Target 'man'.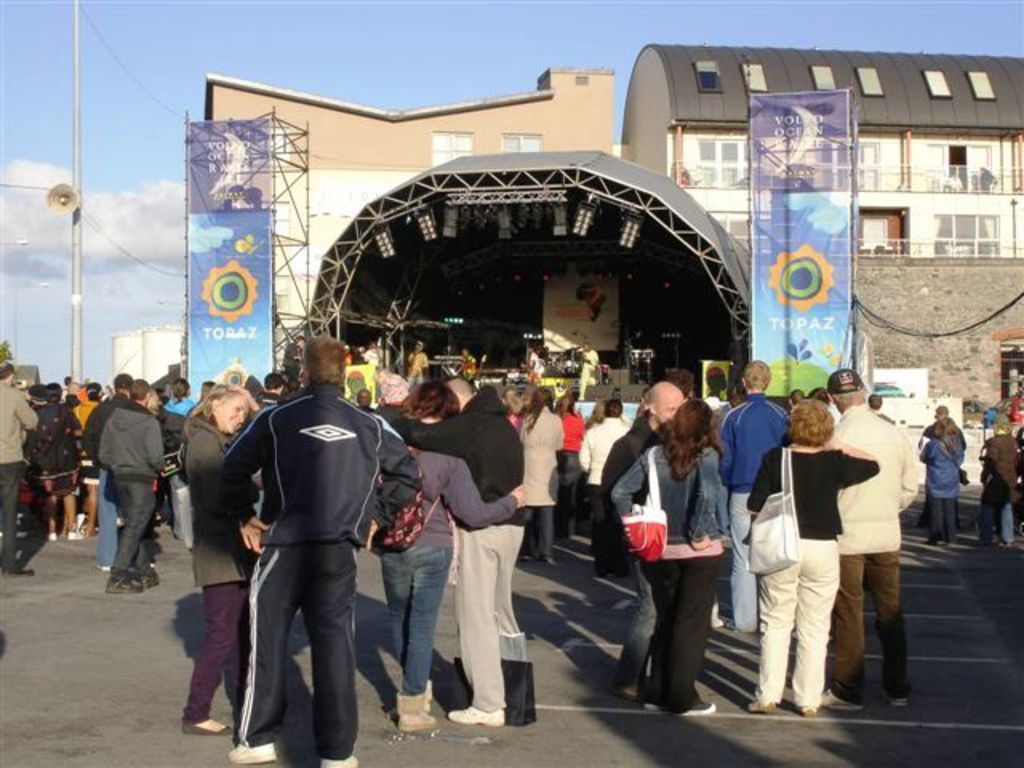
Target region: bbox=(0, 357, 40, 578).
